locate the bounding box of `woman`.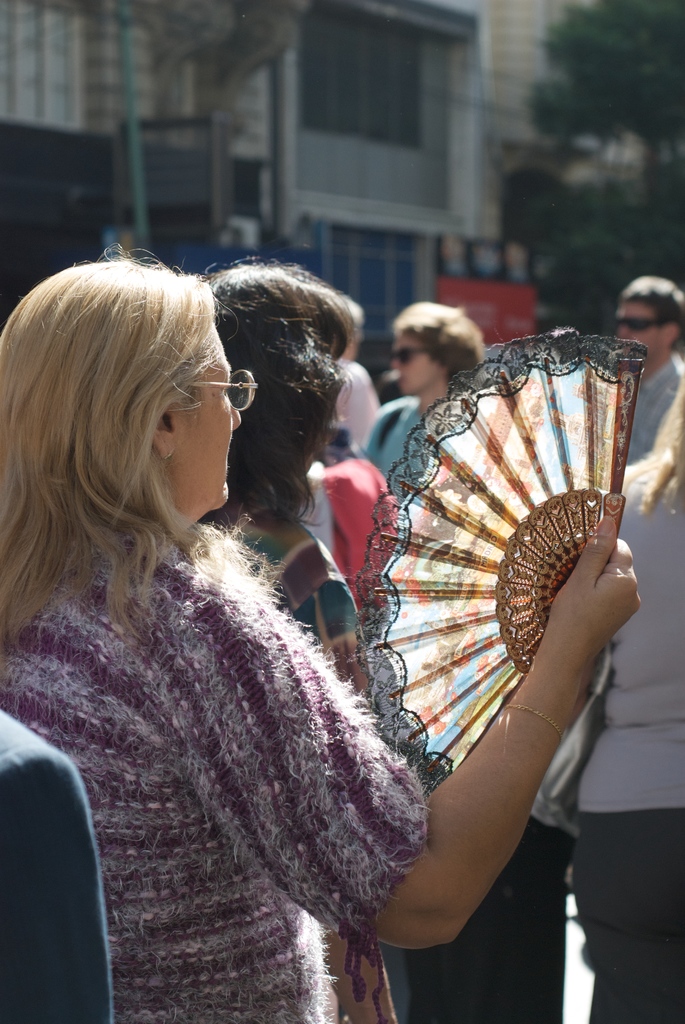
Bounding box: detection(367, 301, 484, 492).
